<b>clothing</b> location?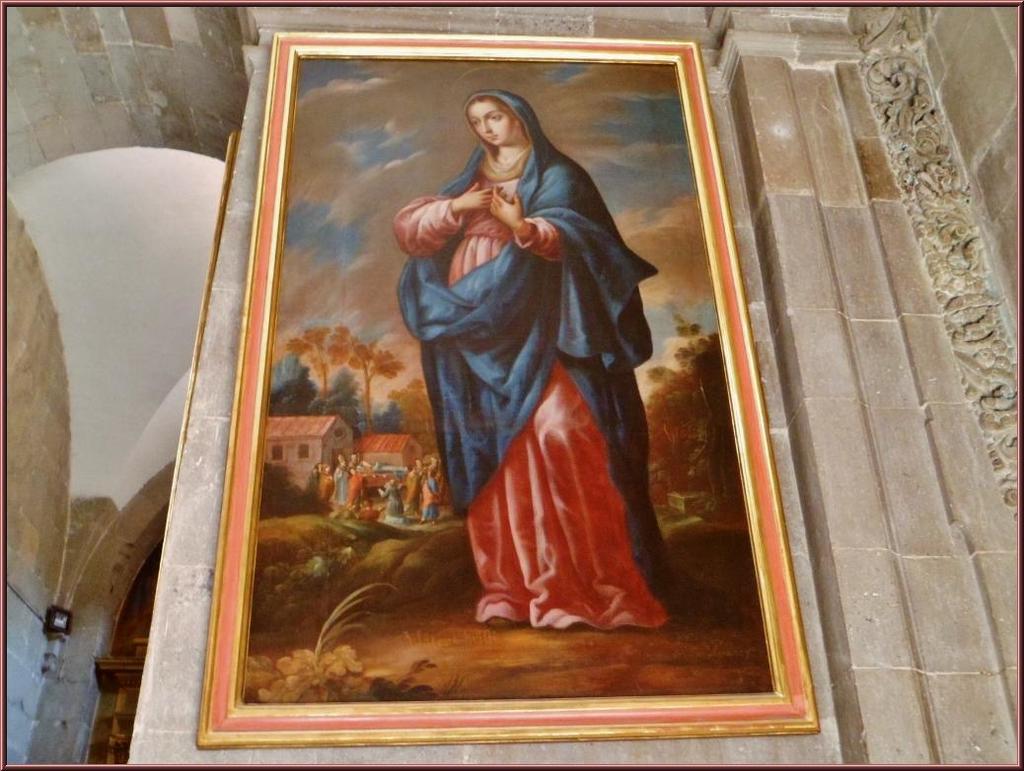
[x1=421, y1=477, x2=442, y2=520]
